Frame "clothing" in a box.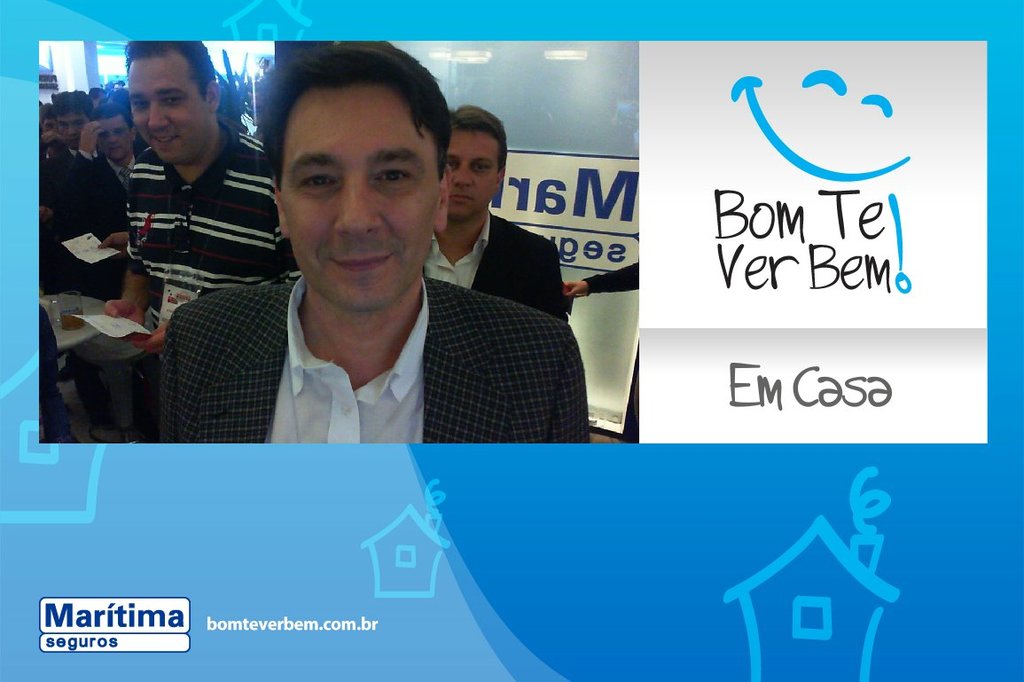
select_region(126, 234, 611, 475).
